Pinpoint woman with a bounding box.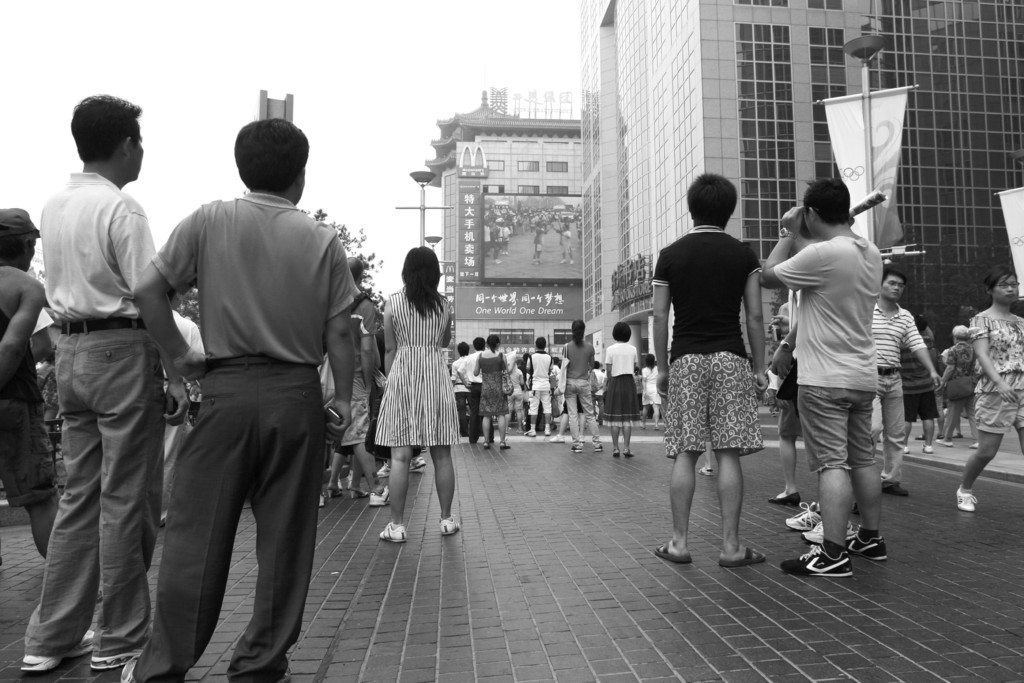
x1=640 y1=354 x2=665 y2=432.
